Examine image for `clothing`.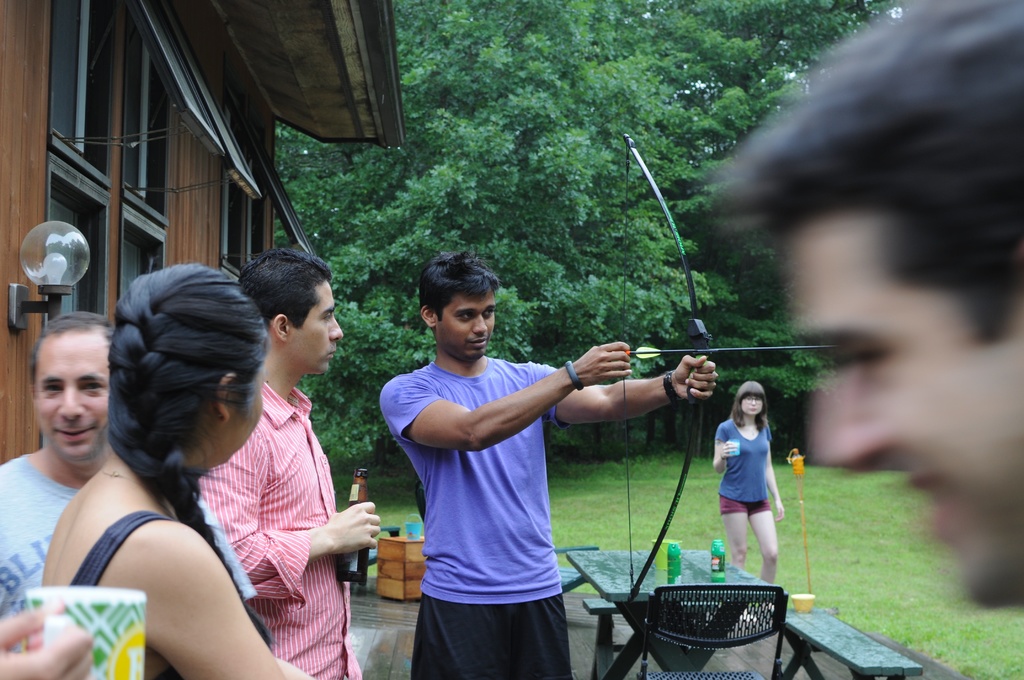
Examination result: (719,415,773,511).
